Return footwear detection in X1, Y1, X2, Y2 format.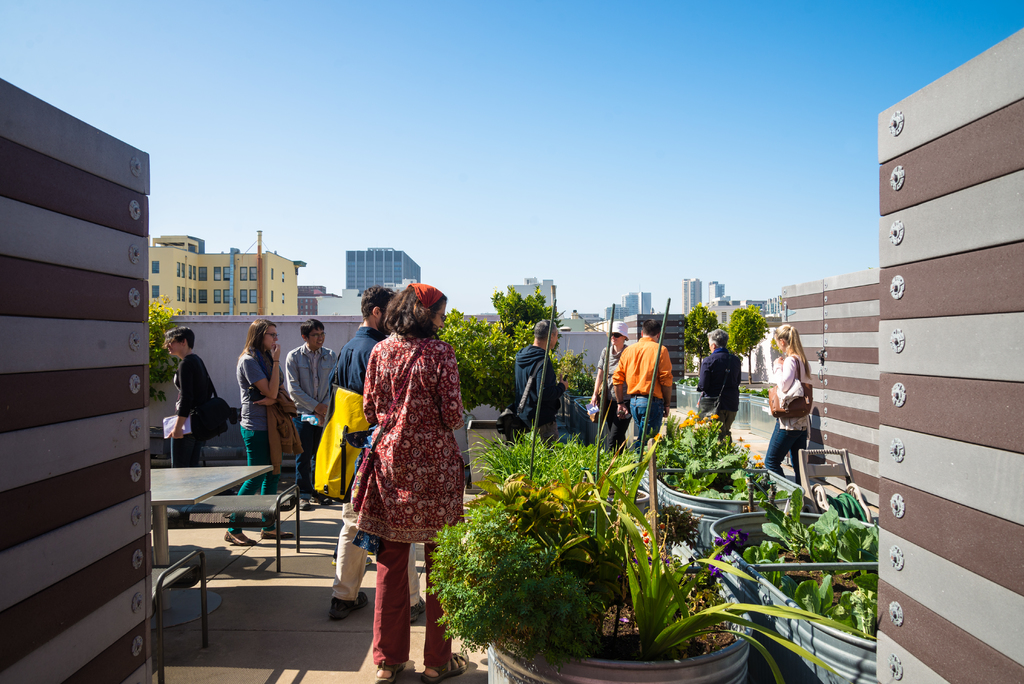
406, 598, 431, 624.
